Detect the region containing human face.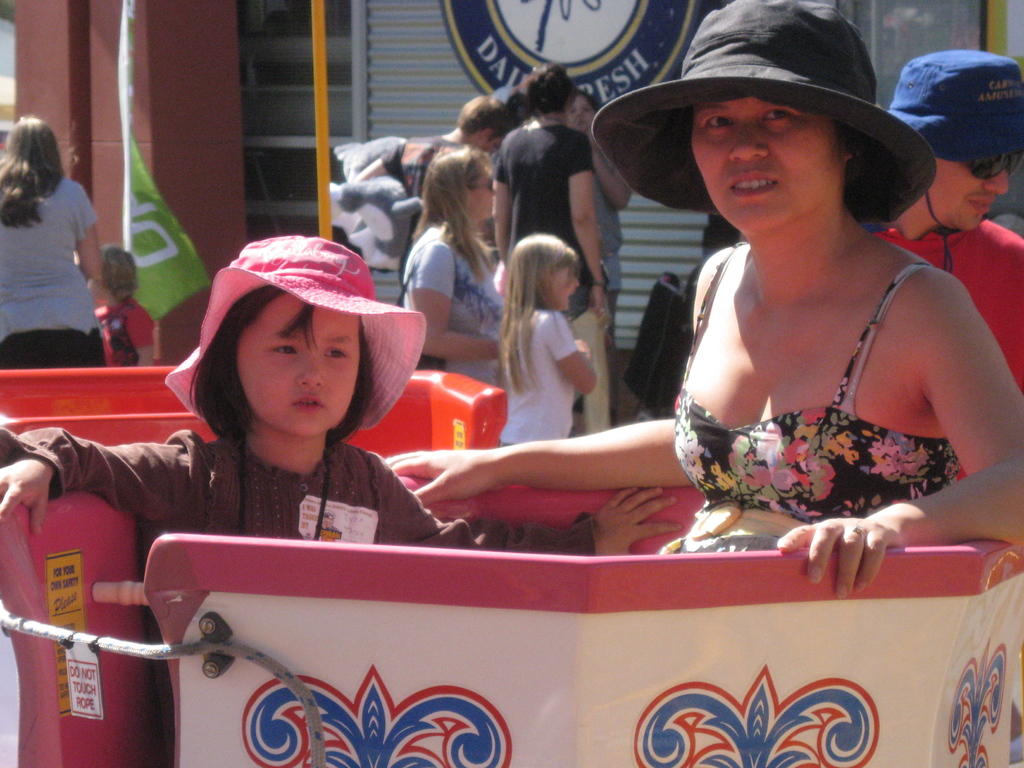
region(486, 135, 504, 156).
